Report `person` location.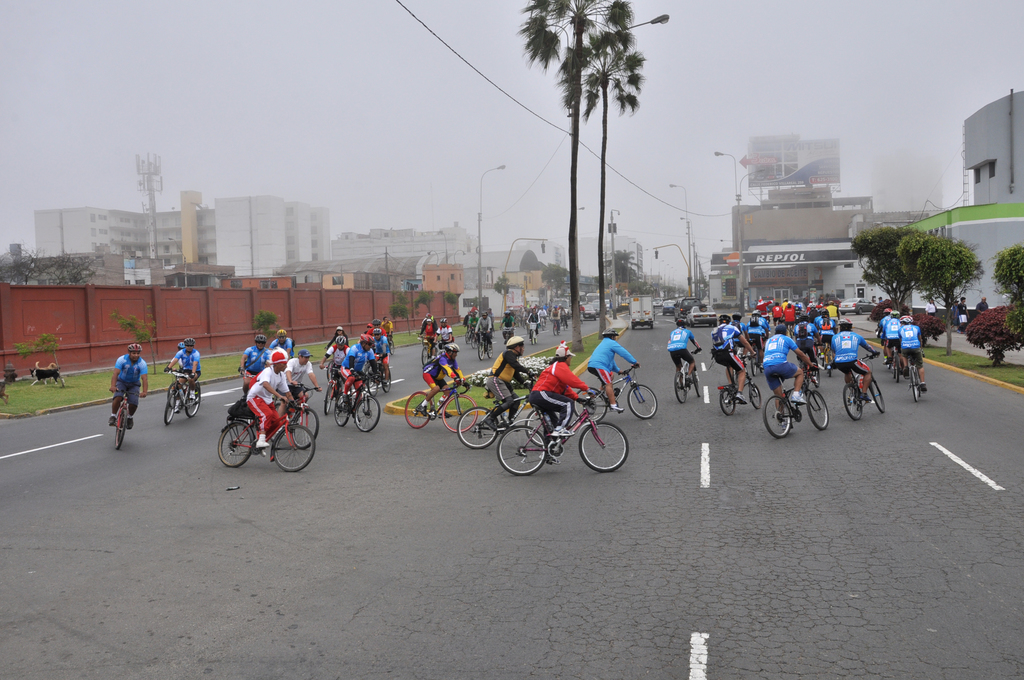
Report: (left=589, top=327, right=642, bottom=410).
